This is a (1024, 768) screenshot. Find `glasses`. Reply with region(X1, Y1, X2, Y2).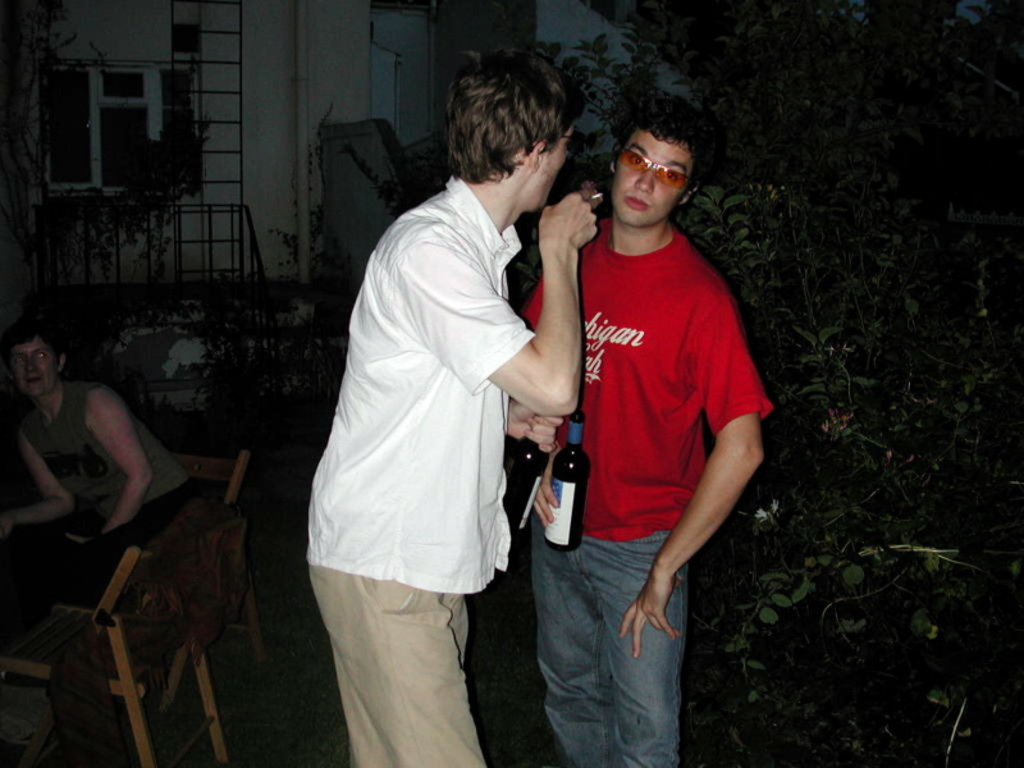
region(616, 148, 690, 192).
